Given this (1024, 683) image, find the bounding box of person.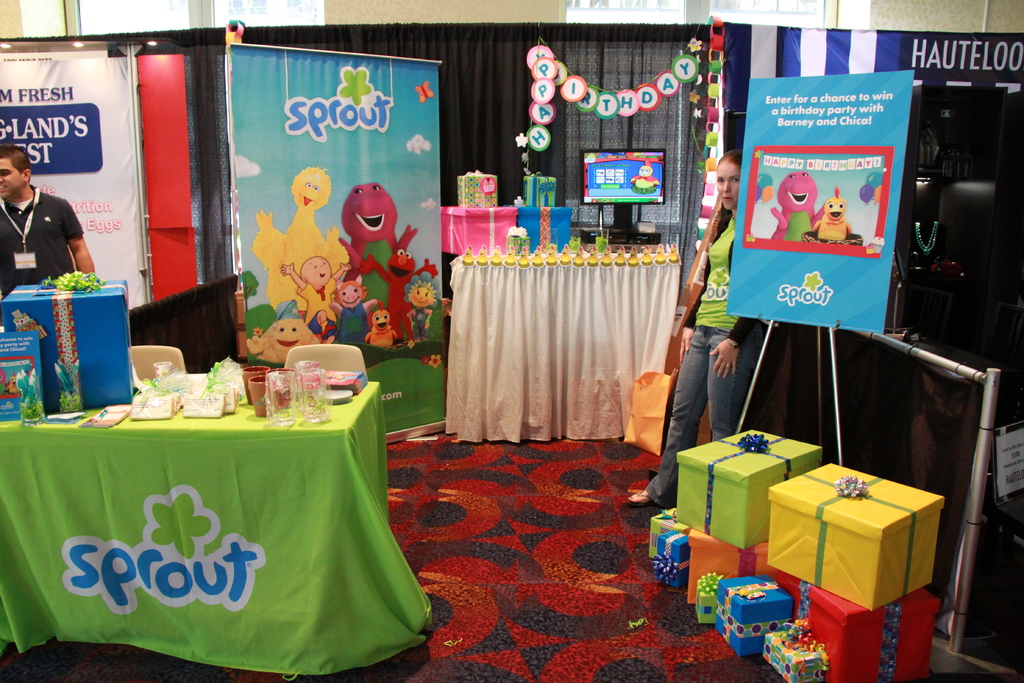
649, 146, 792, 518.
